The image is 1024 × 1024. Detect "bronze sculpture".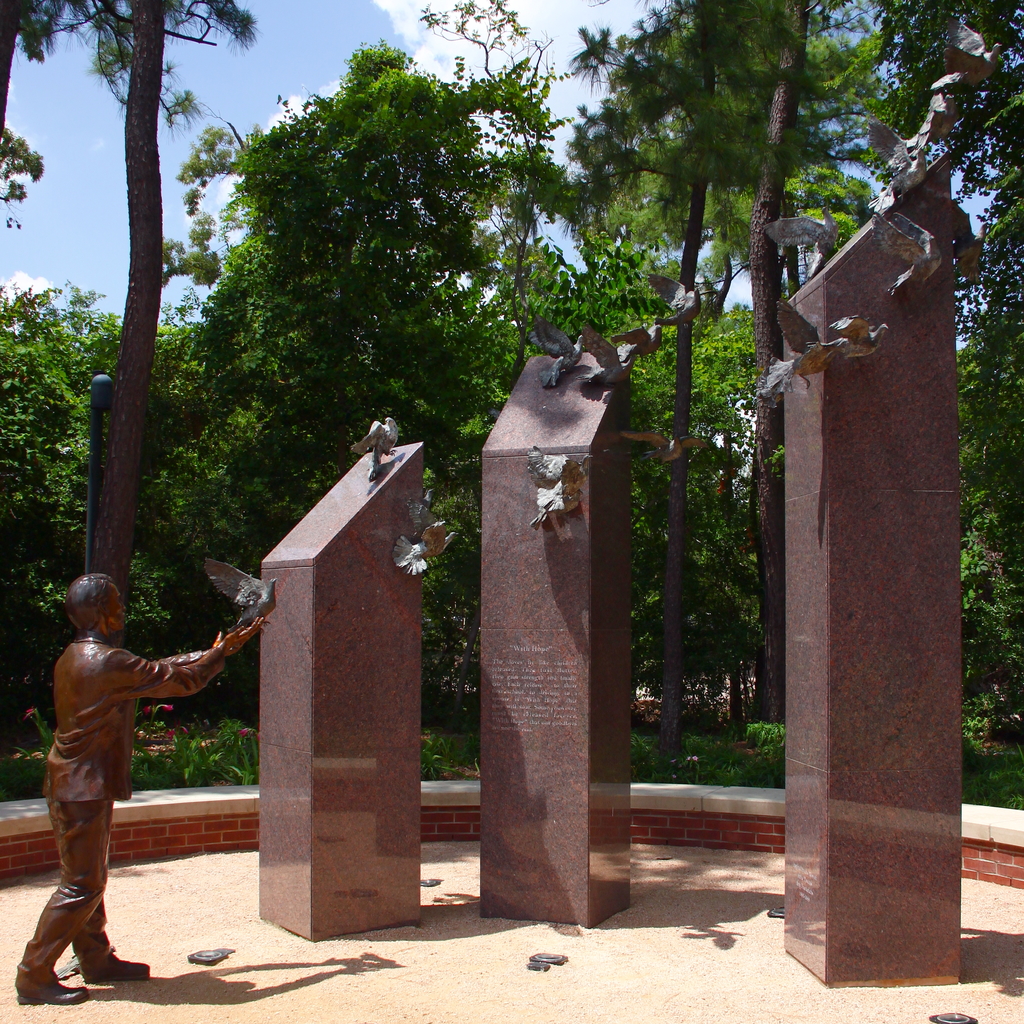
Detection: BBox(347, 415, 403, 485).
